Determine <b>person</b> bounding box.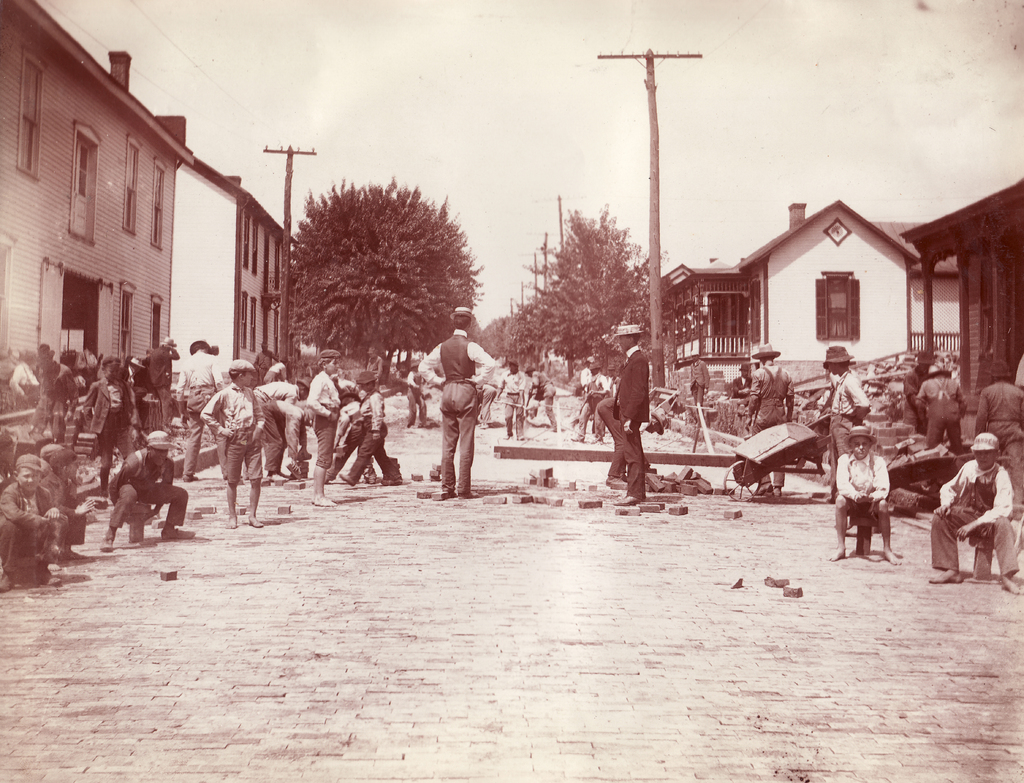
Determined: (left=301, top=344, right=331, bottom=492).
